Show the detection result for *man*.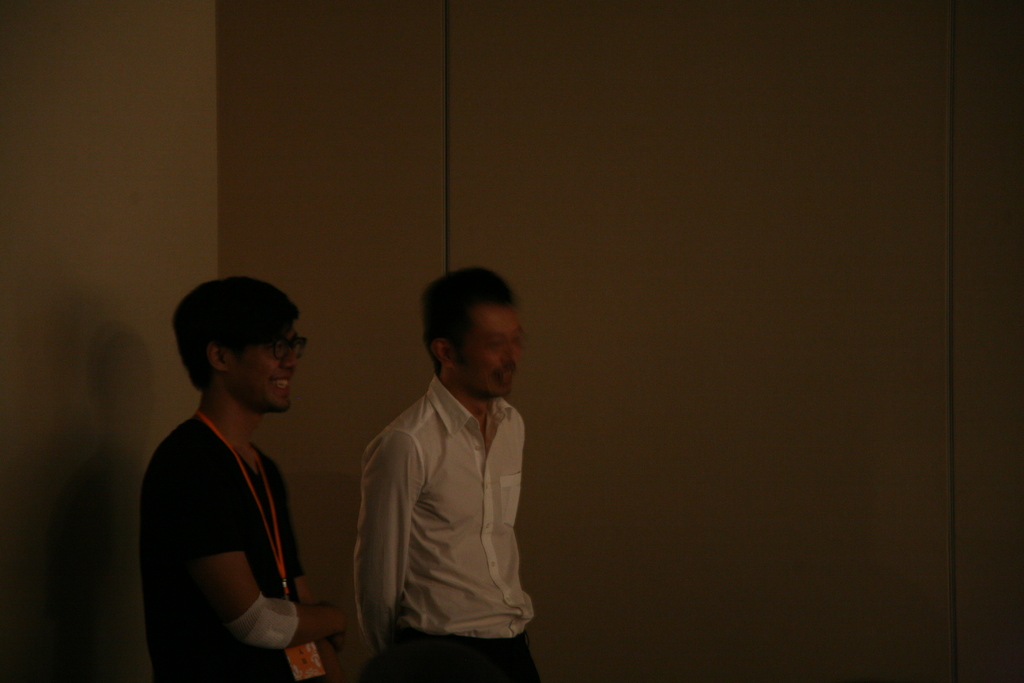
134 276 337 682.
